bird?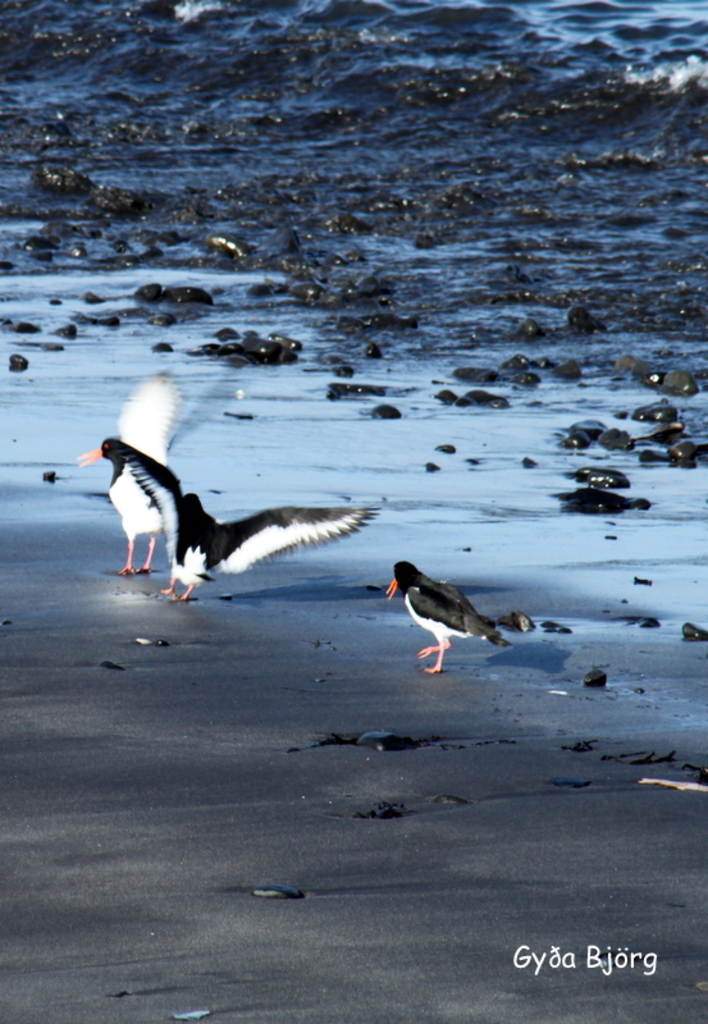
106,358,256,577
